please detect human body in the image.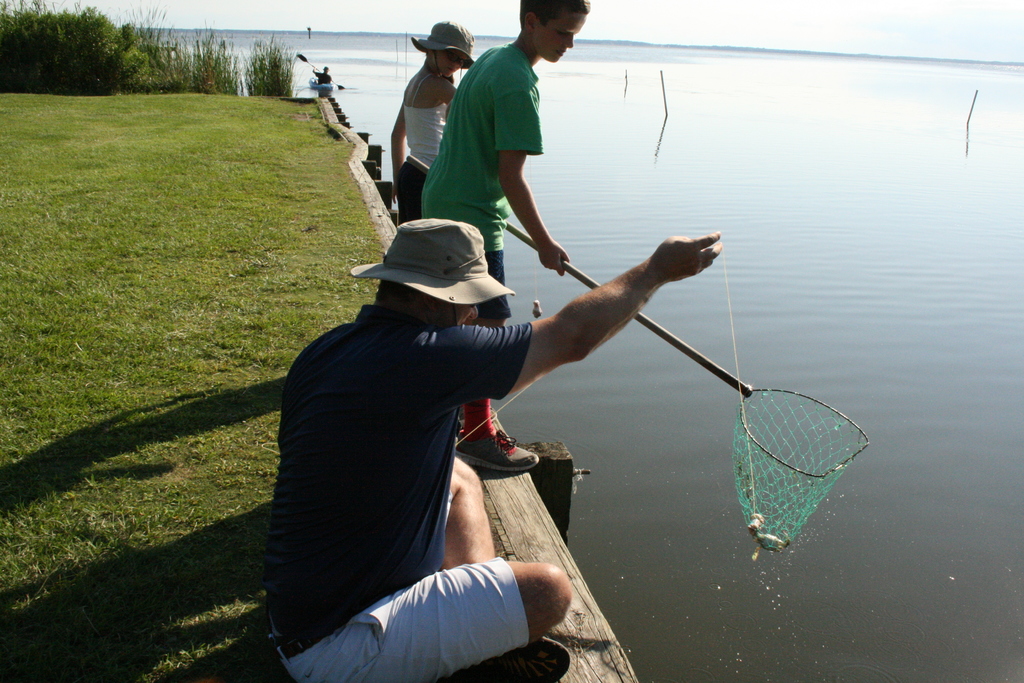
box(275, 204, 605, 673).
